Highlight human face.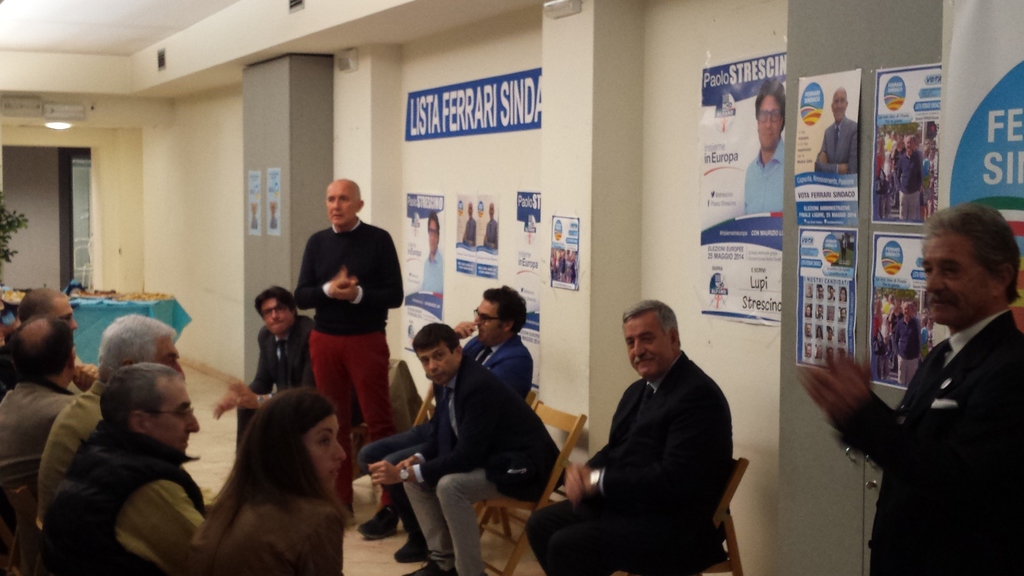
Highlighted region: region(417, 345, 451, 382).
